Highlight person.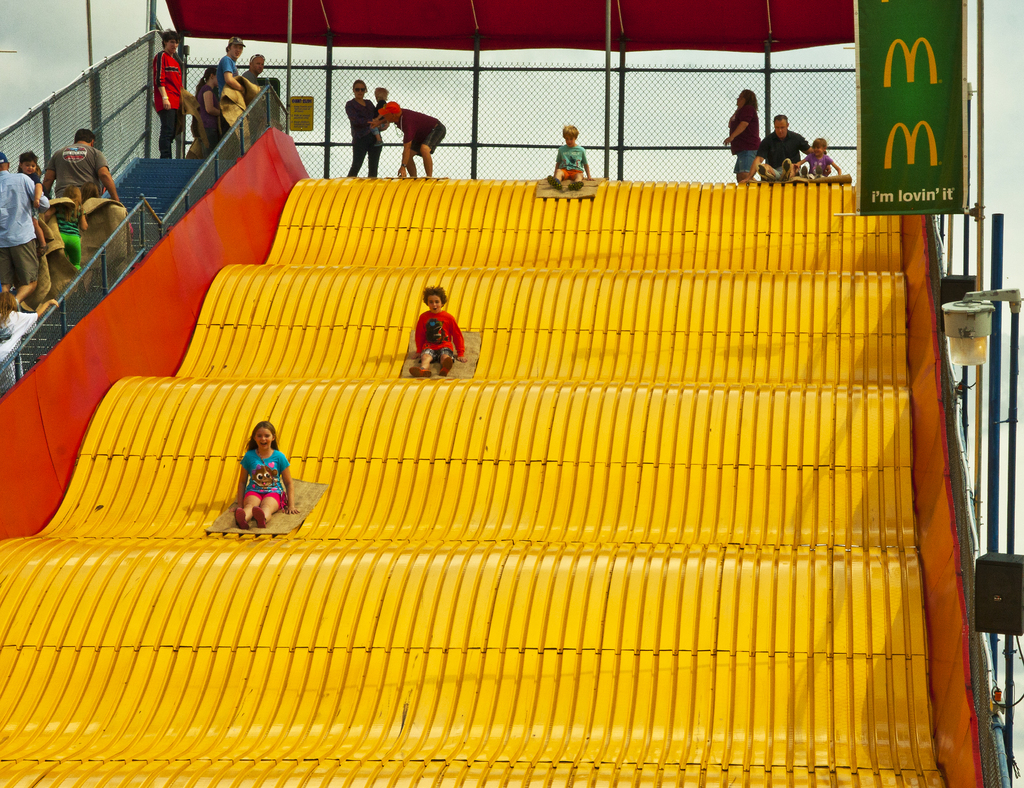
Highlighted region: bbox=[342, 76, 382, 178].
